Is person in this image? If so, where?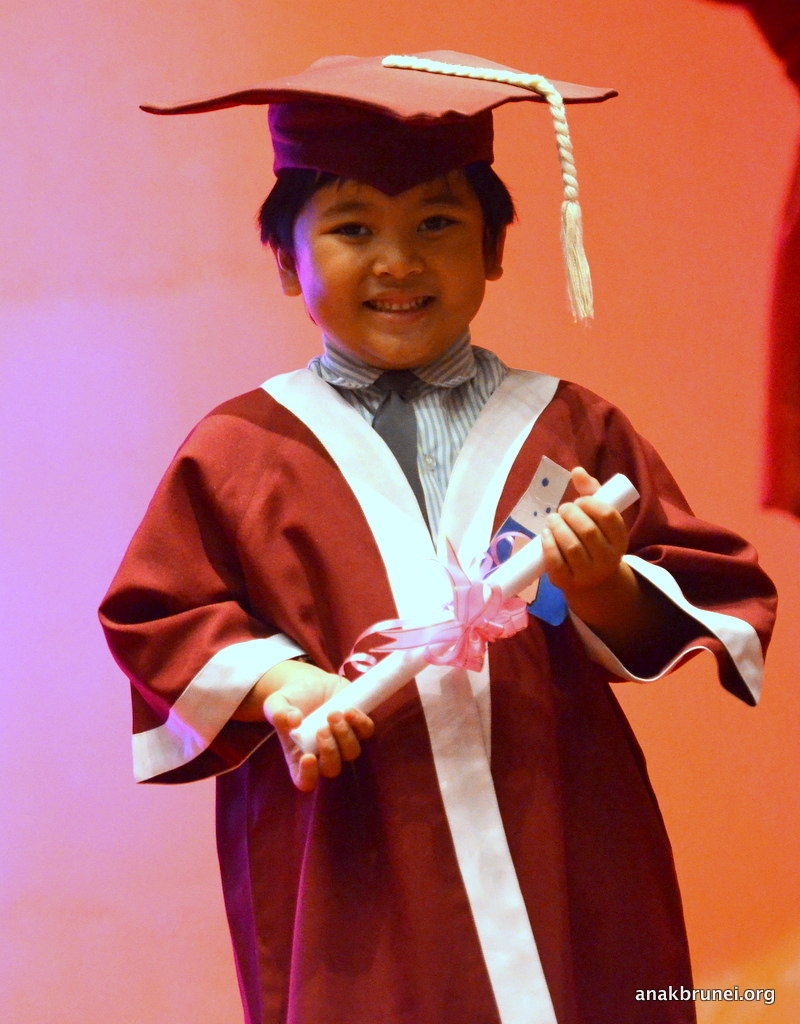
Yes, at 88, 43, 783, 1023.
